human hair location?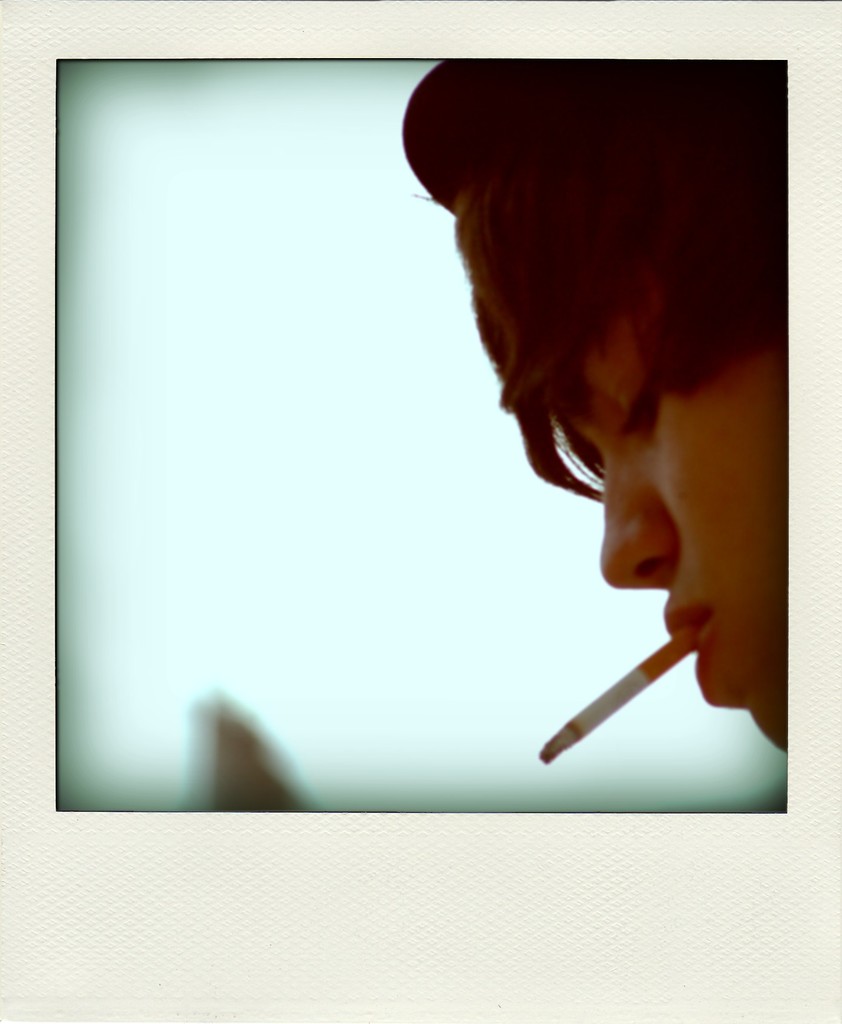
407/72/787/460
